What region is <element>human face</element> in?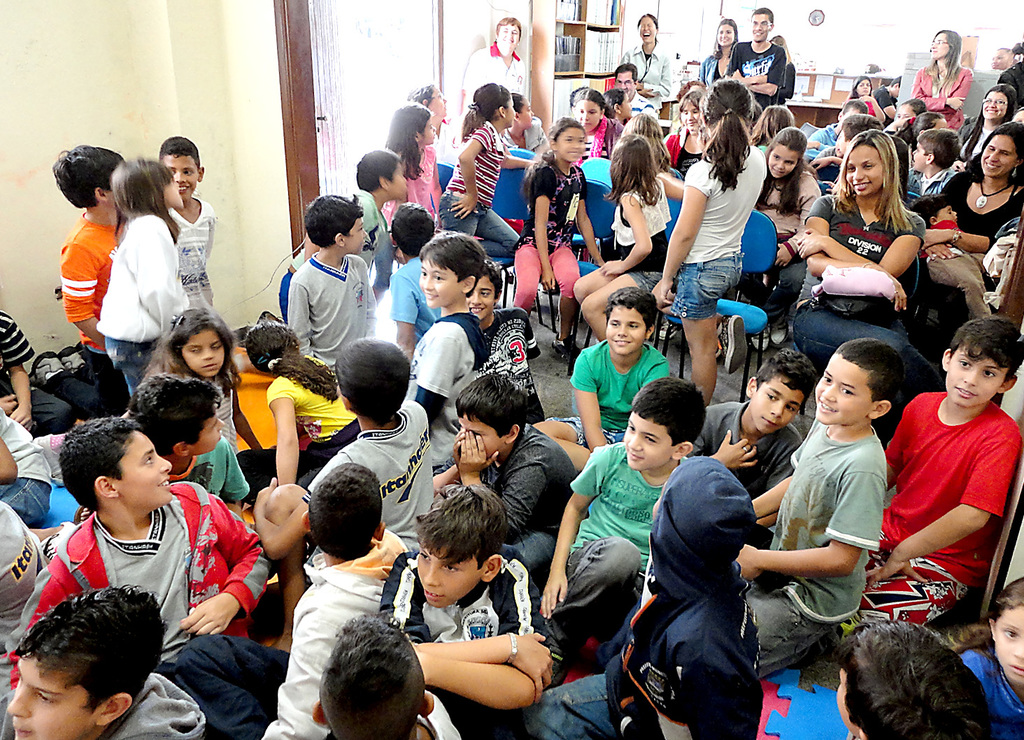
[x1=813, y1=358, x2=880, y2=427].
